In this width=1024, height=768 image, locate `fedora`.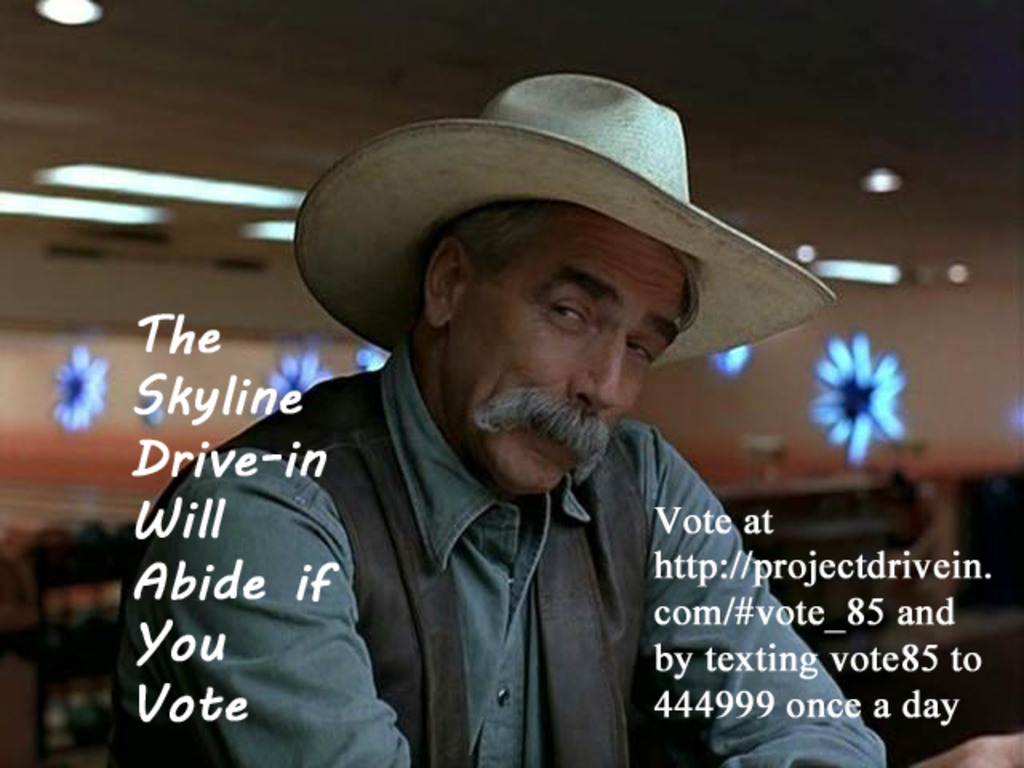
Bounding box: [291, 66, 810, 410].
